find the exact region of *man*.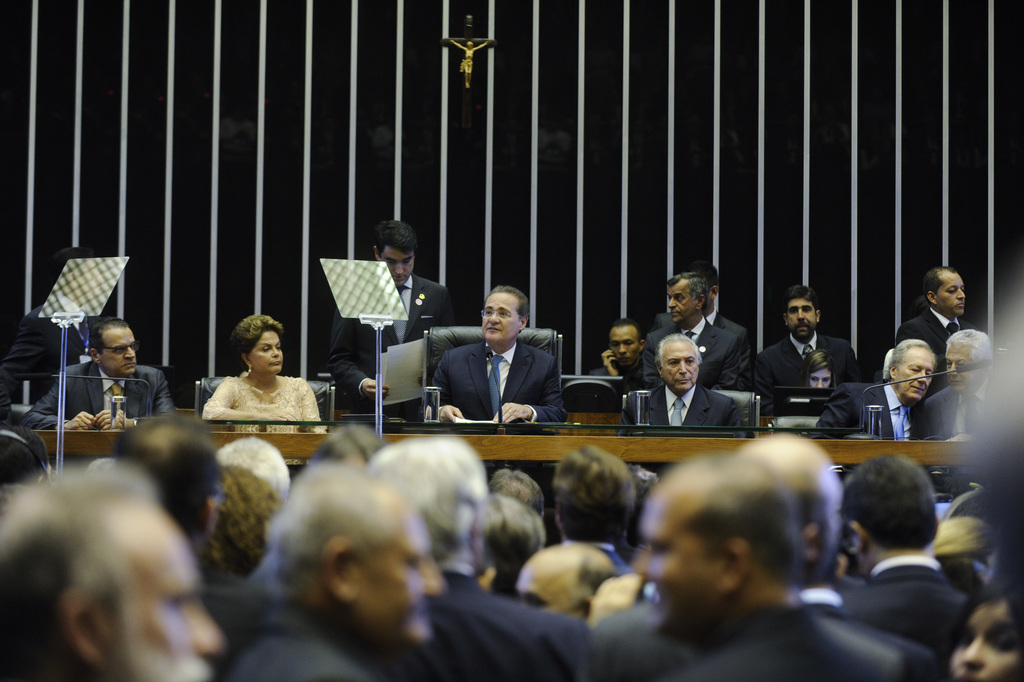
Exact region: 433/284/561/432.
